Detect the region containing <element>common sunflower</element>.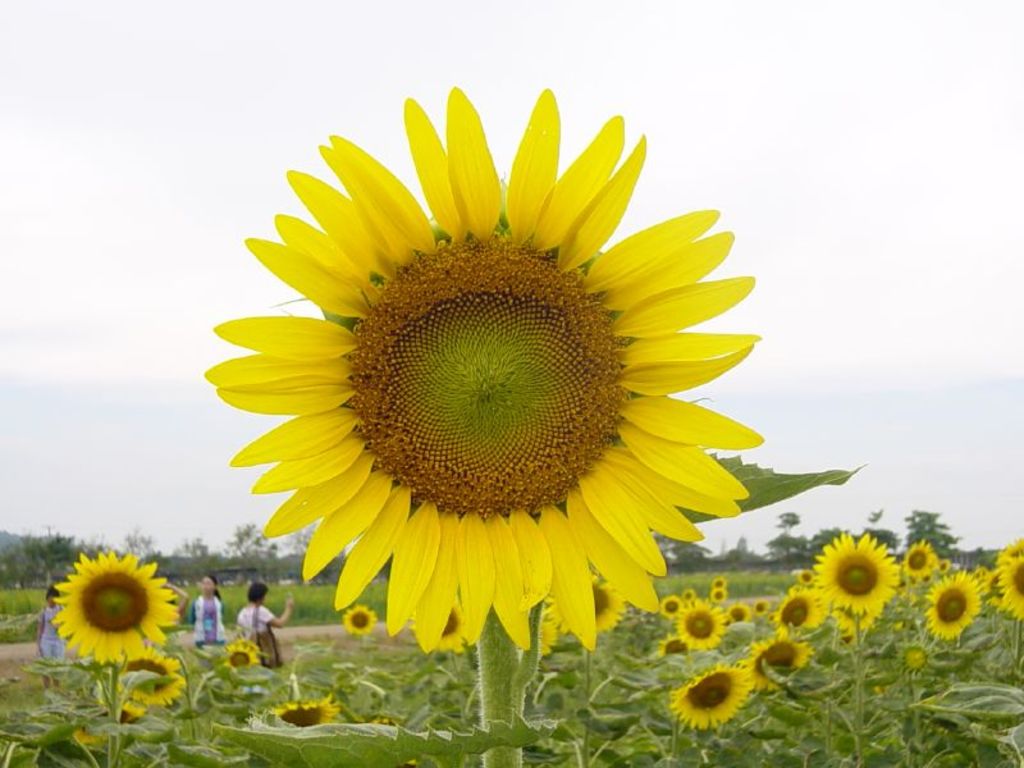
<bbox>344, 600, 379, 641</bbox>.
